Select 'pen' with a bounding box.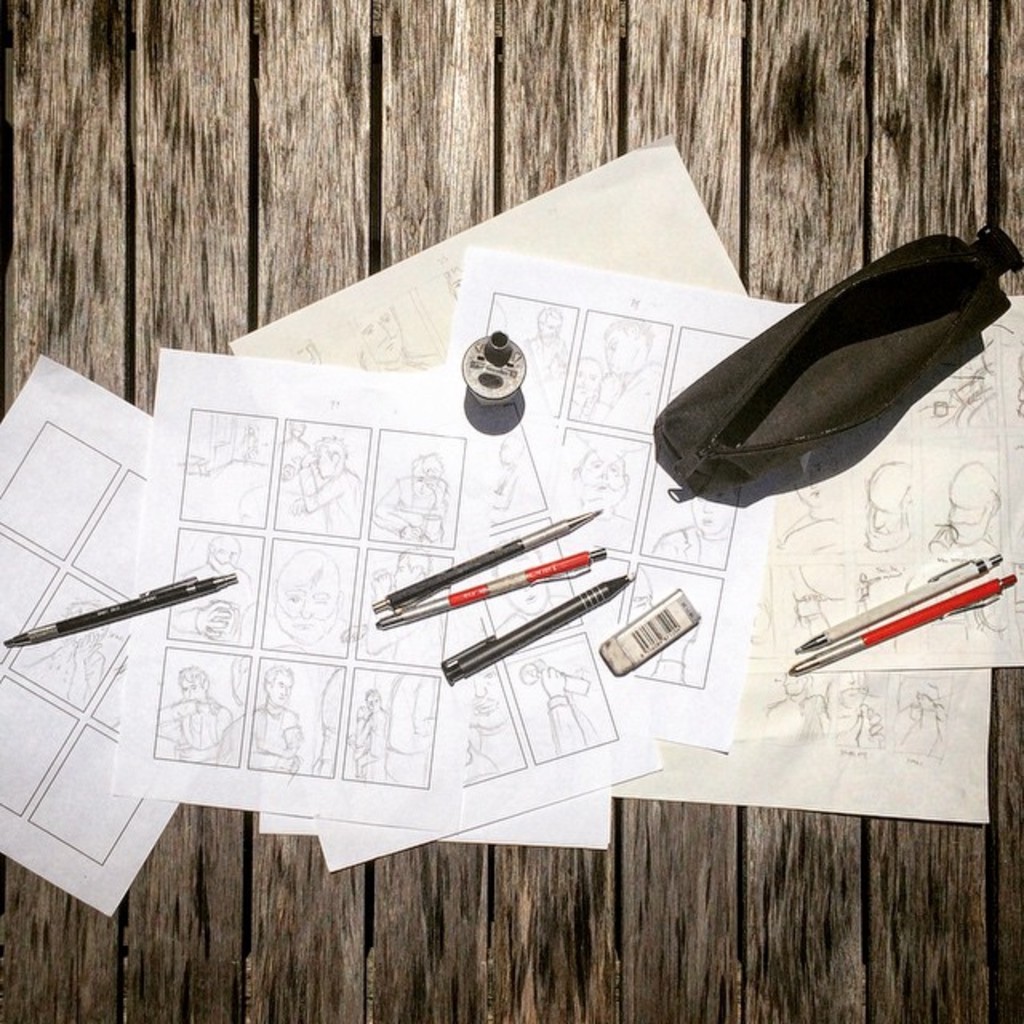
BBox(371, 546, 618, 627).
